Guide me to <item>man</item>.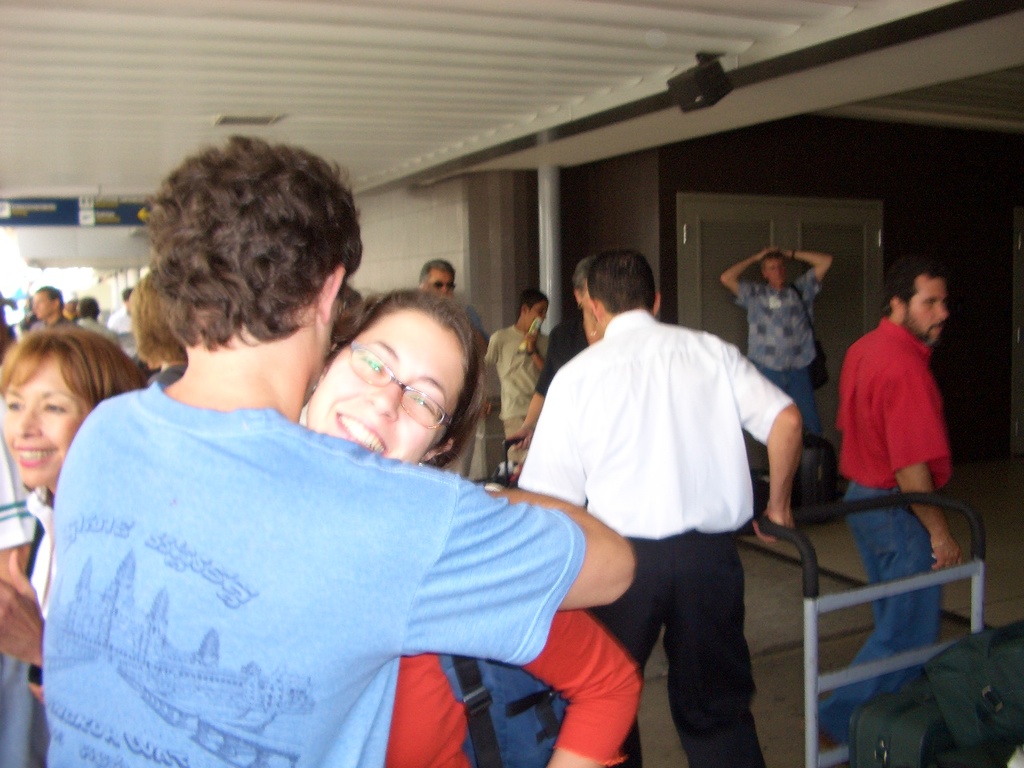
Guidance: box=[812, 262, 954, 742].
